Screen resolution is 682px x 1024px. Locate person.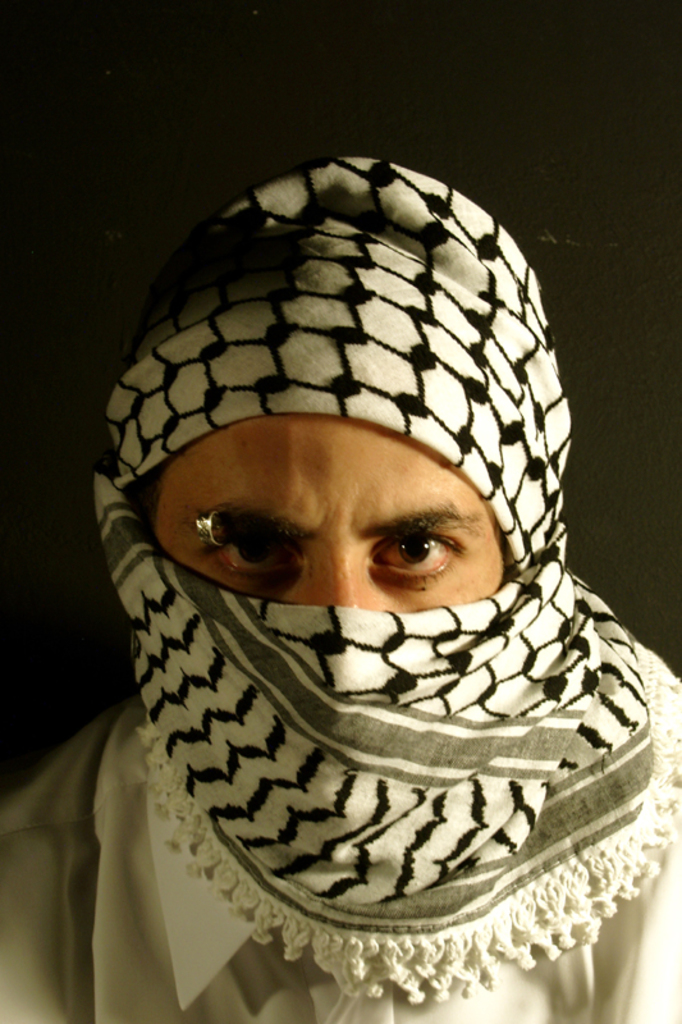
region(0, 159, 681, 1023).
